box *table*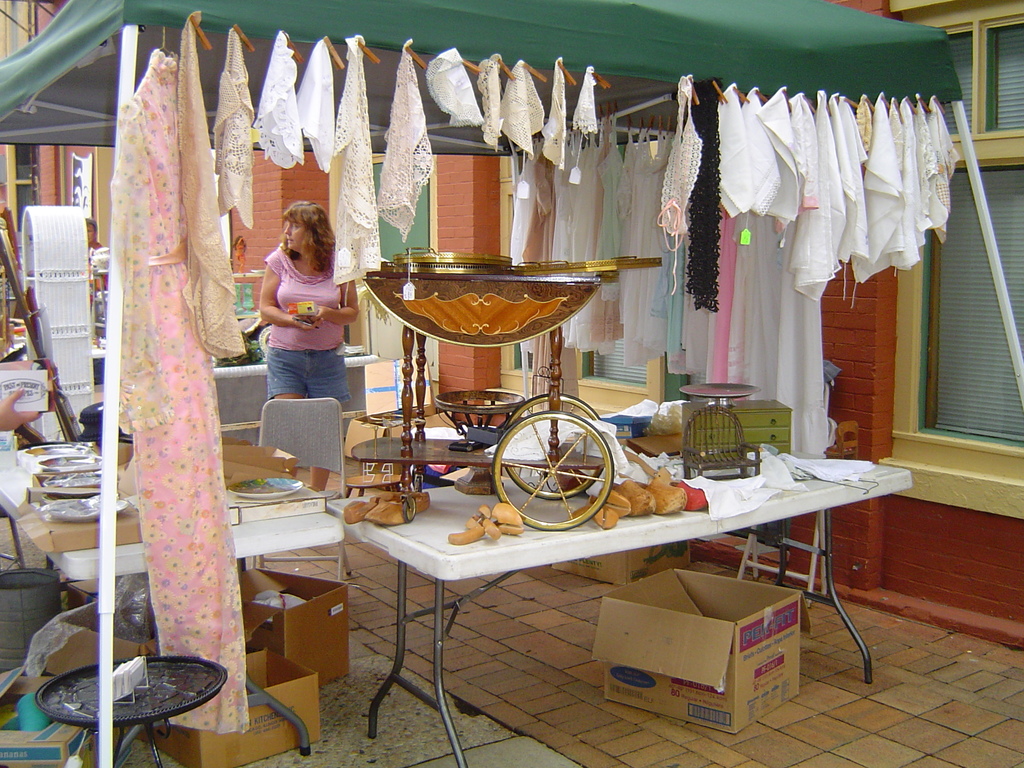
[330,410,762,749]
